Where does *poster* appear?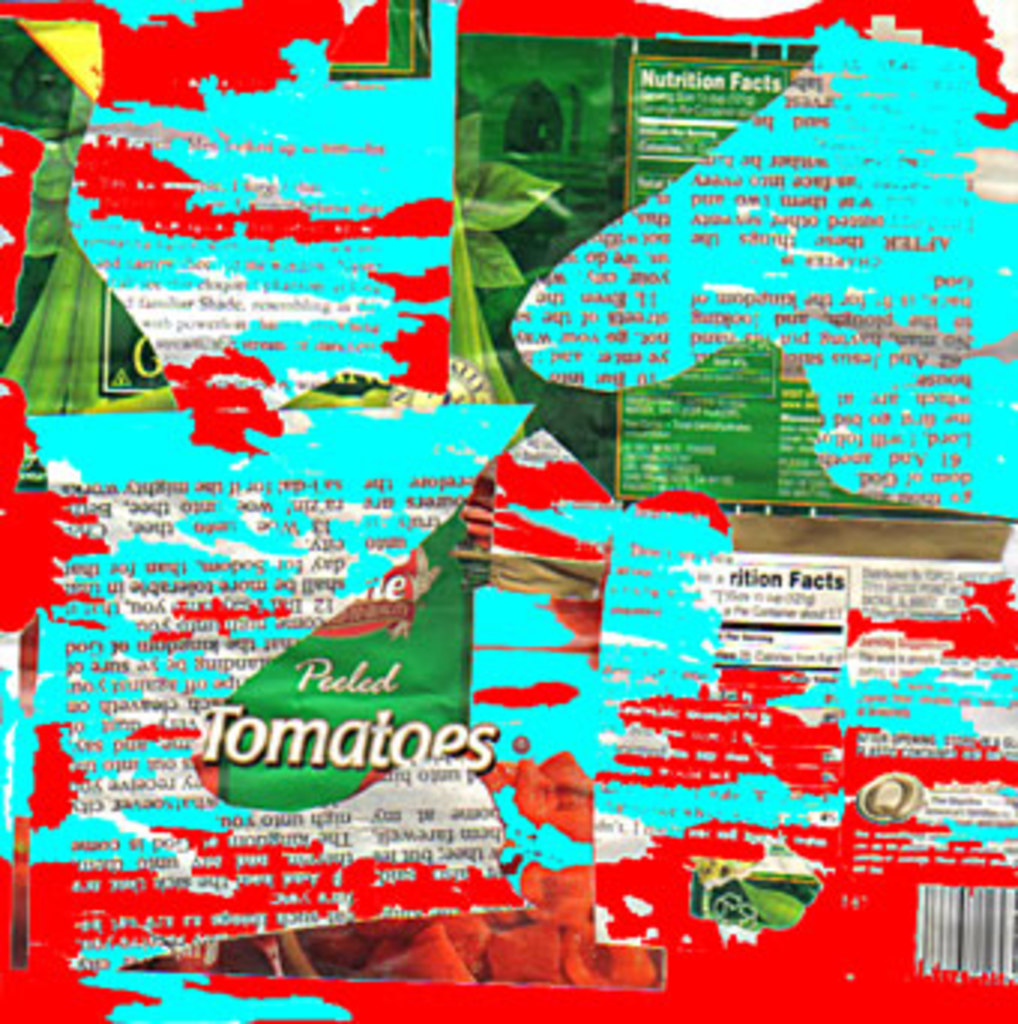
Appears at (0, 0, 1015, 1021).
